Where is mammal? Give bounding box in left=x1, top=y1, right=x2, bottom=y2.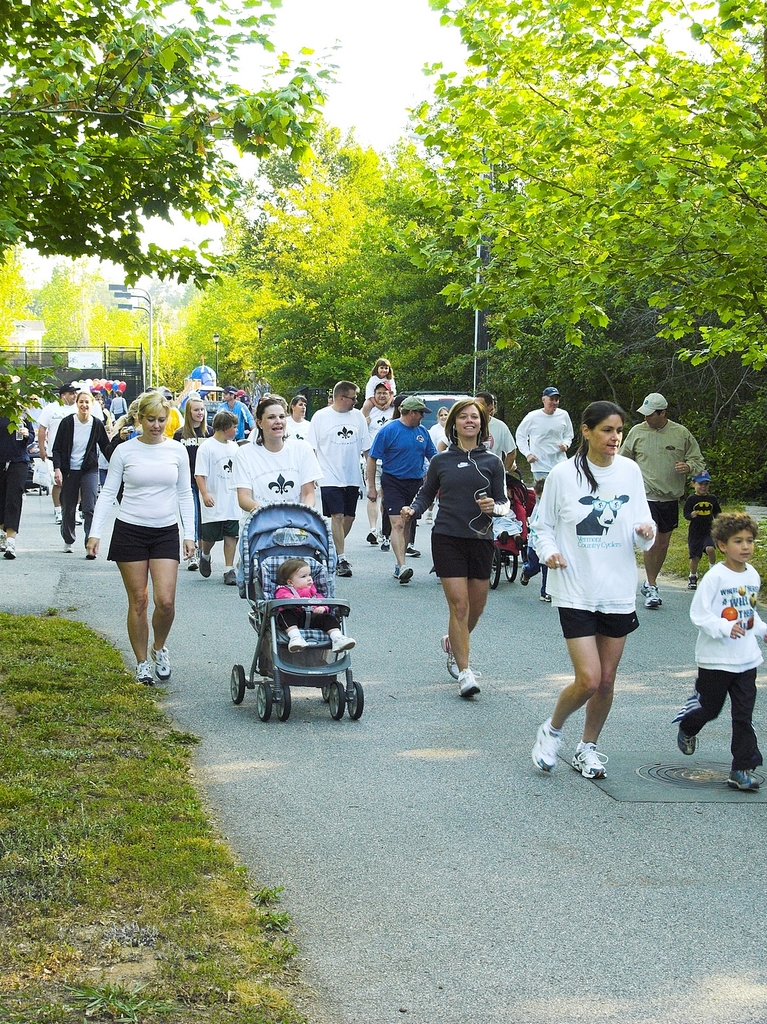
left=271, top=555, right=354, bottom=650.
